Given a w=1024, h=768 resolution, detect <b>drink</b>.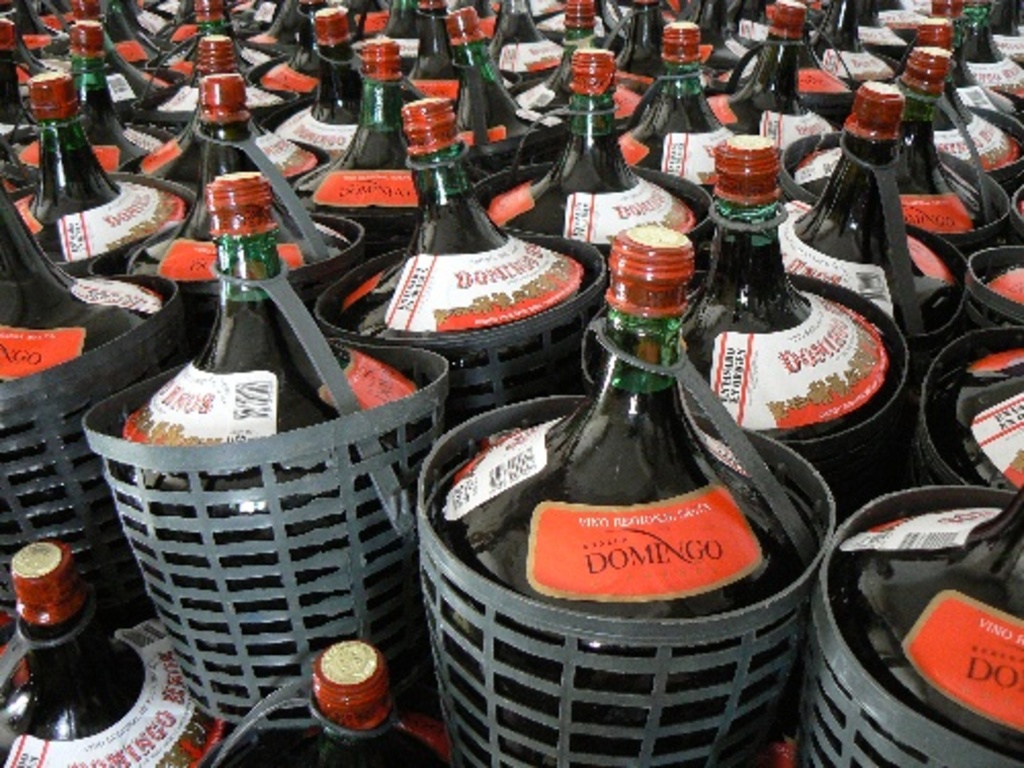
x1=313, y1=35, x2=438, y2=217.
